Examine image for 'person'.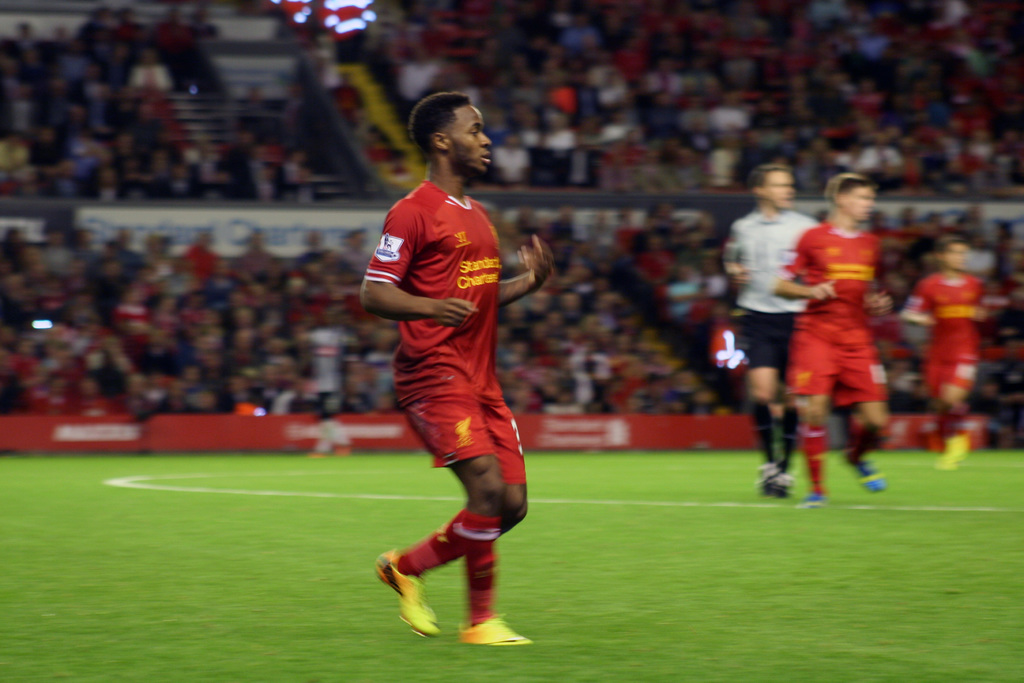
Examination result: pyautogui.locateOnScreen(376, 89, 552, 642).
